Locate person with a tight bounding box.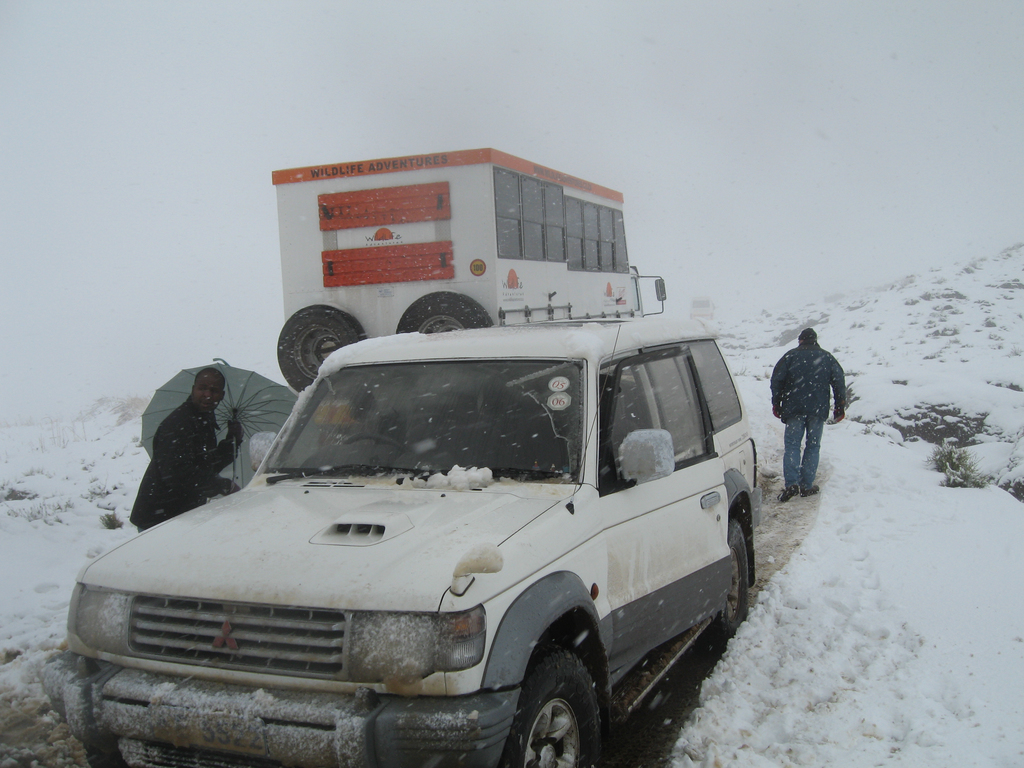
x1=769, y1=307, x2=851, y2=525.
